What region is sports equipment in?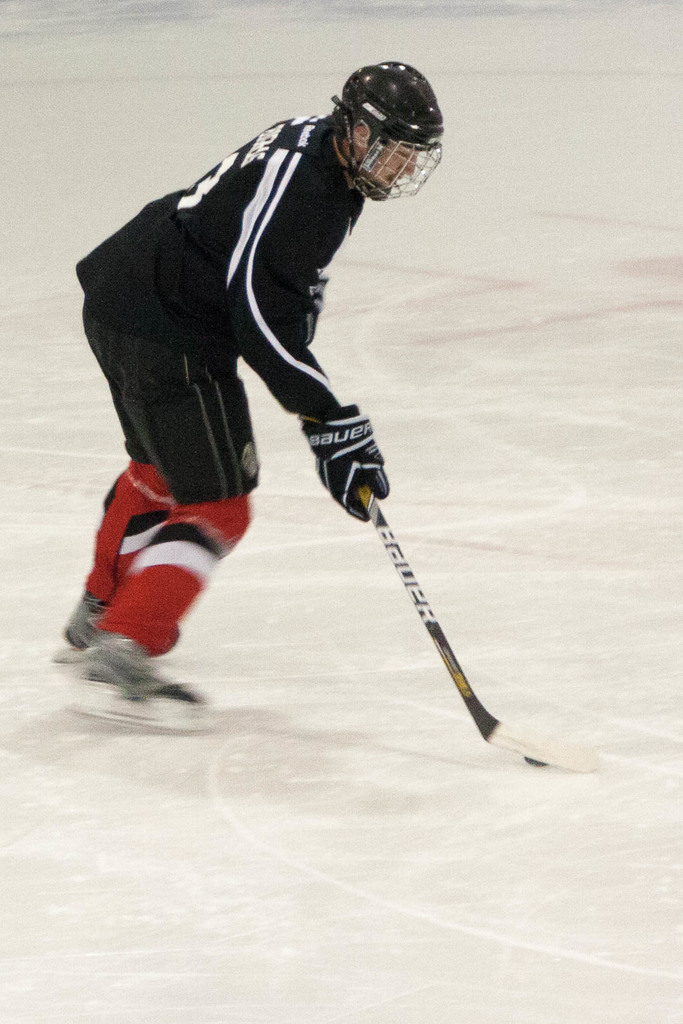
bbox=[73, 636, 211, 722].
